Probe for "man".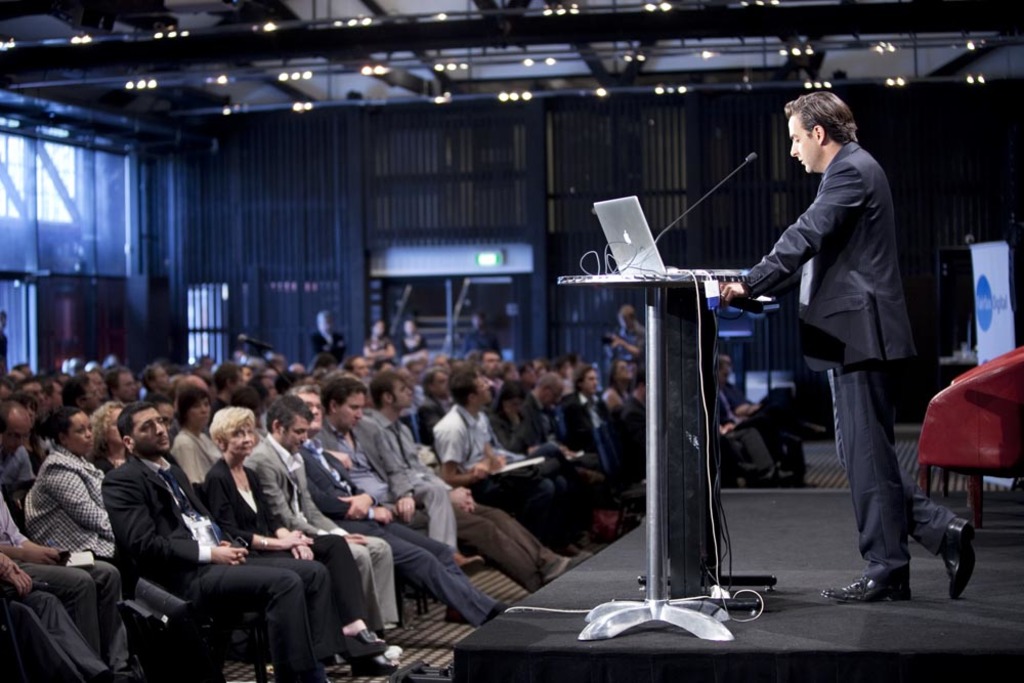
Probe result: region(101, 394, 347, 682).
